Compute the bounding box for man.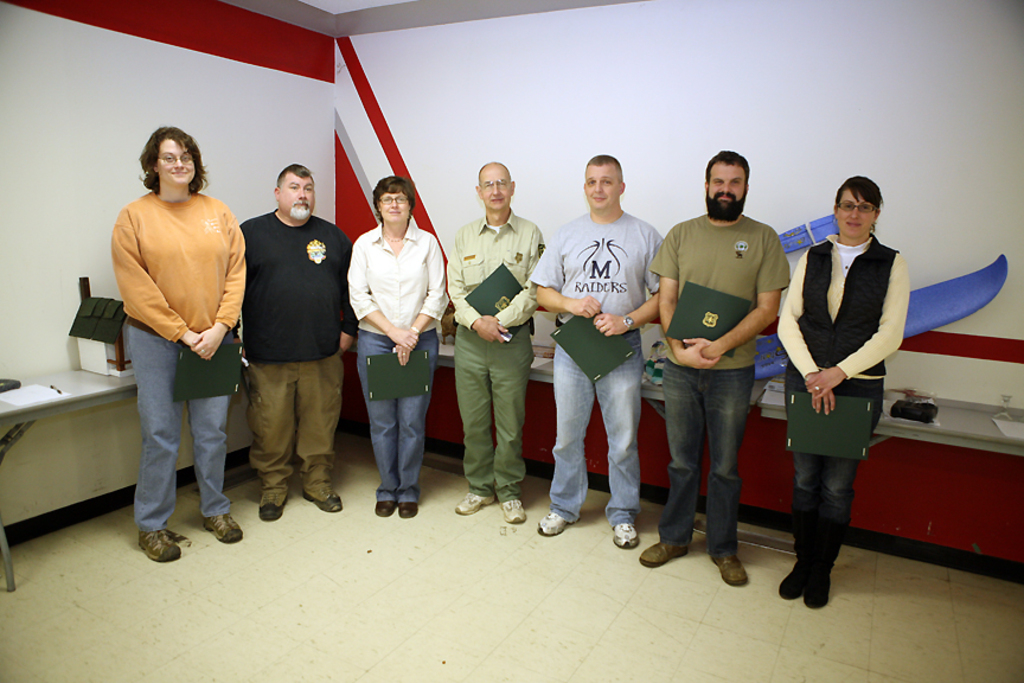
(x1=235, y1=162, x2=361, y2=521).
